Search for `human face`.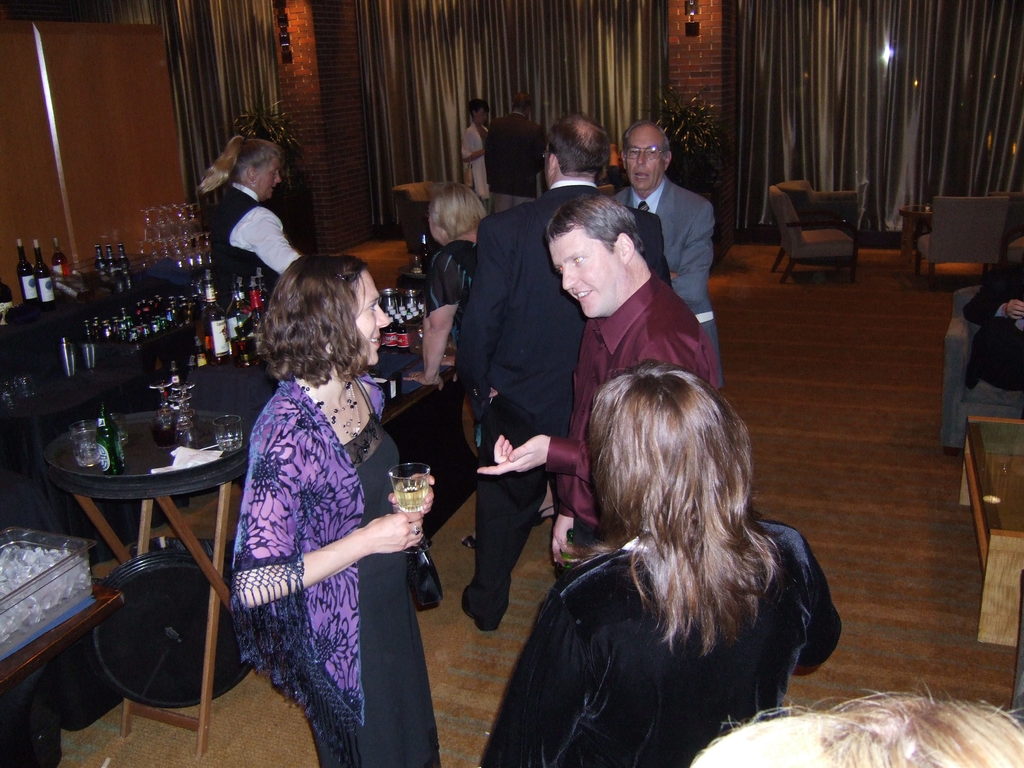
Found at [551,236,620,320].
